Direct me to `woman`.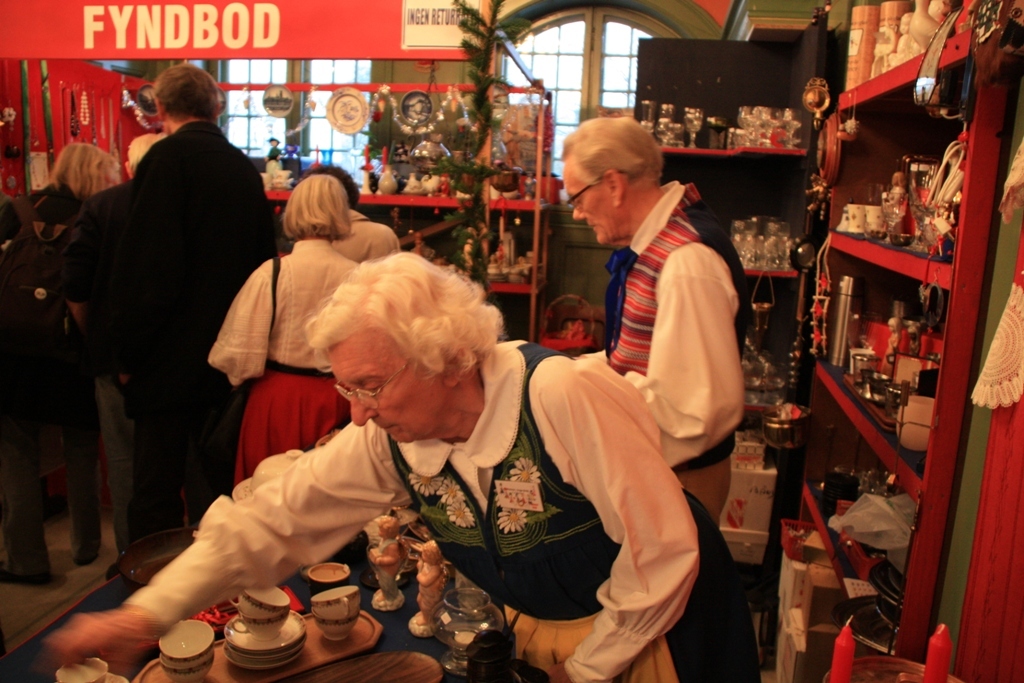
Direction: 24:142:117:567.
